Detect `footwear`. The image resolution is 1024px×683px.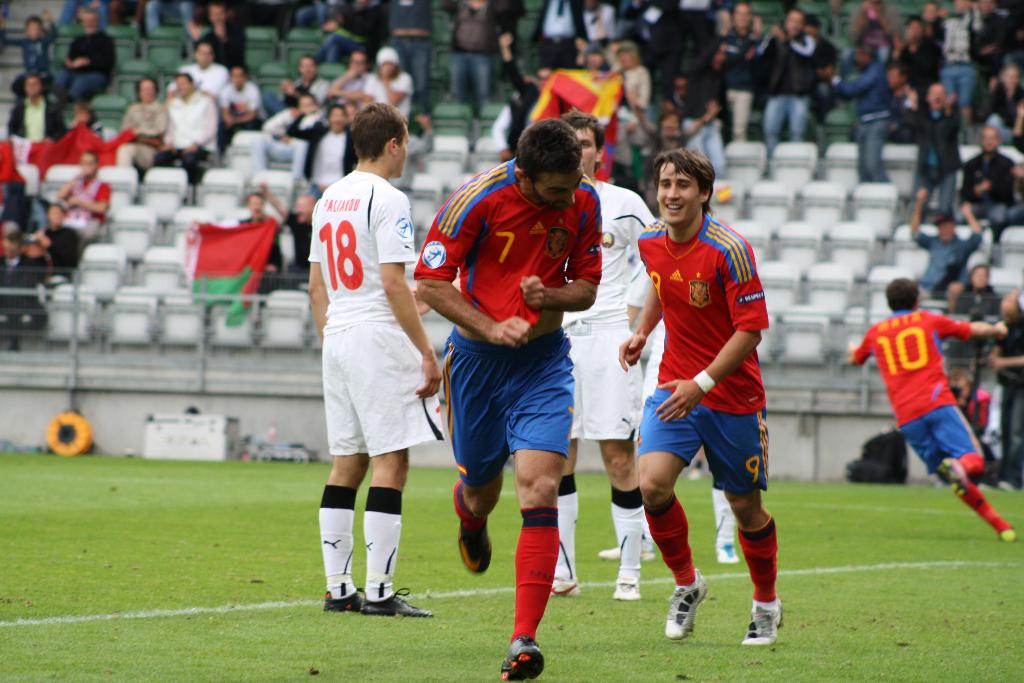
(500, 639, 541, 682).
